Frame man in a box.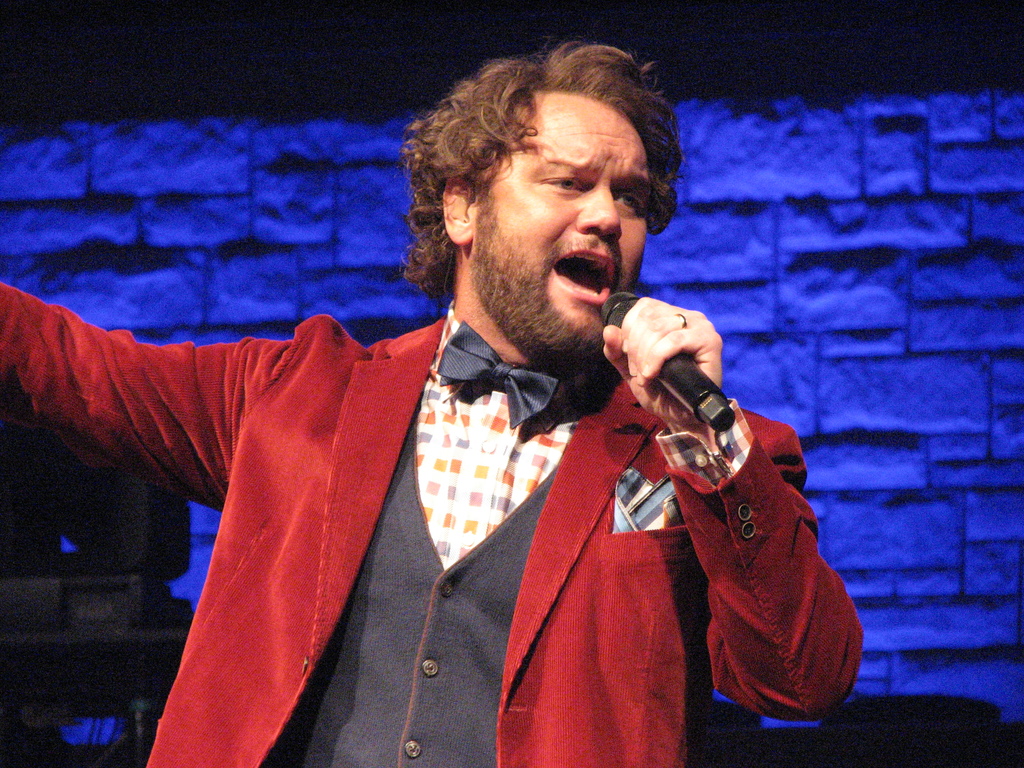
<bbox>81, 73, 860, 746</bbox>.
